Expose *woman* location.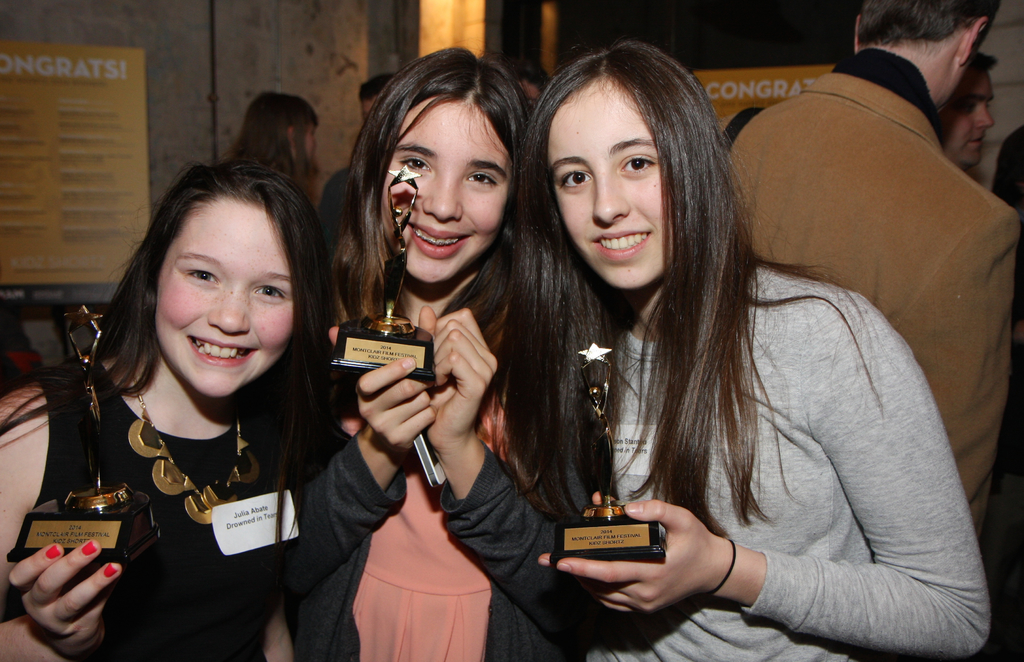
Exposed at [282, 40, 601, 661].
